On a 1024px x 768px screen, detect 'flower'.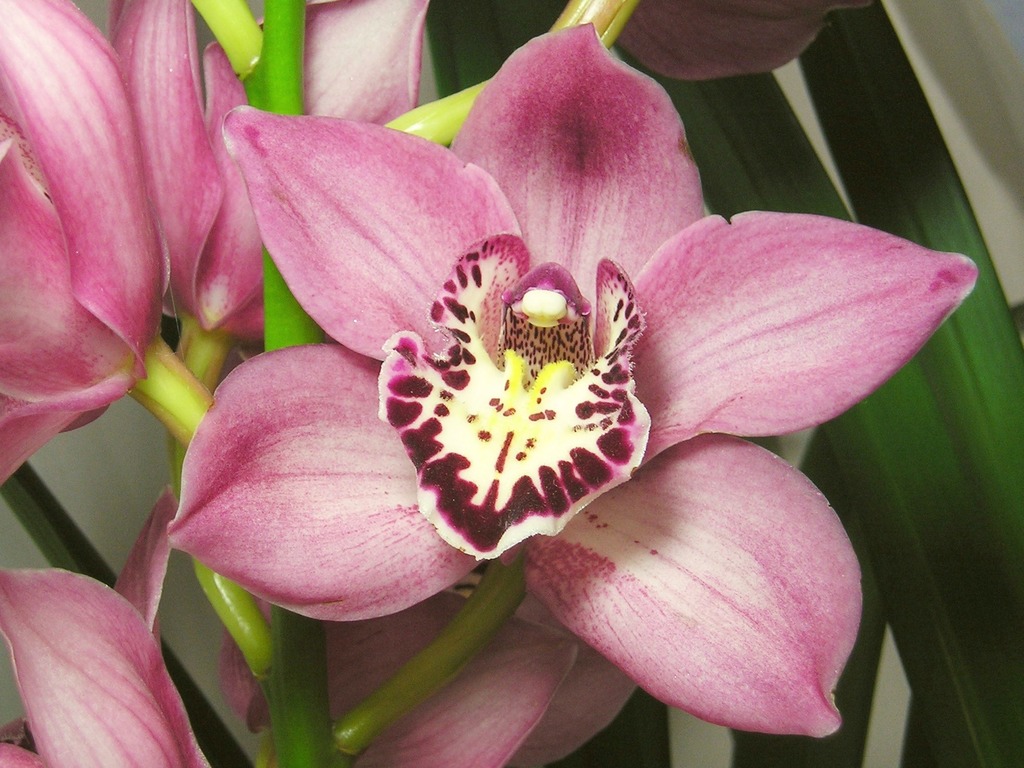
box(107, 0, 451, 352).
